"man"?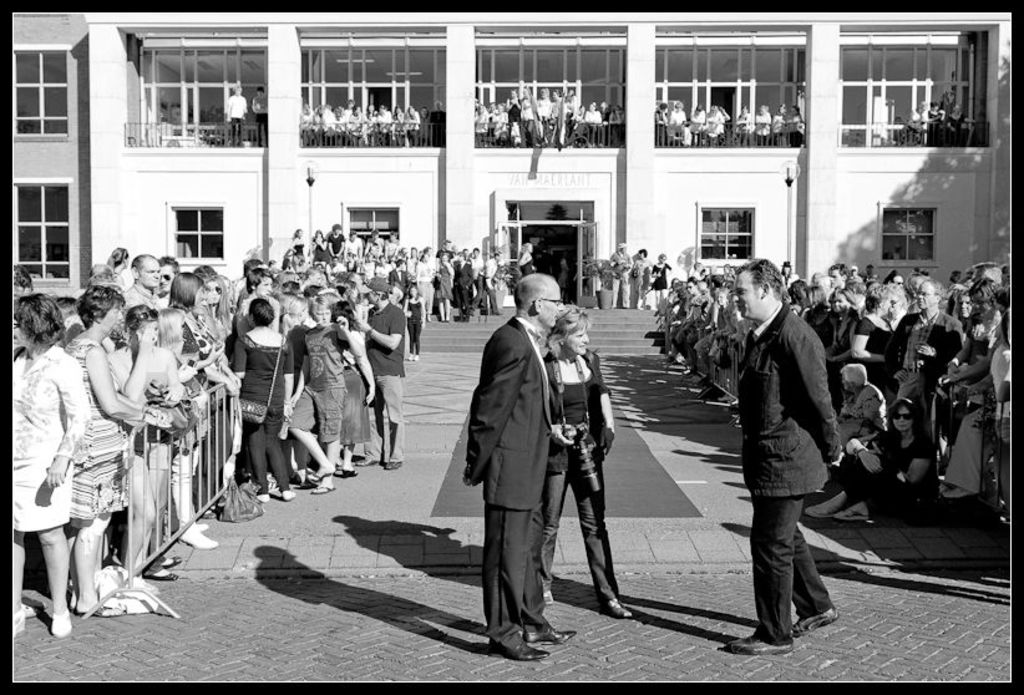
left=609, top=245, right=628, bottom=314
